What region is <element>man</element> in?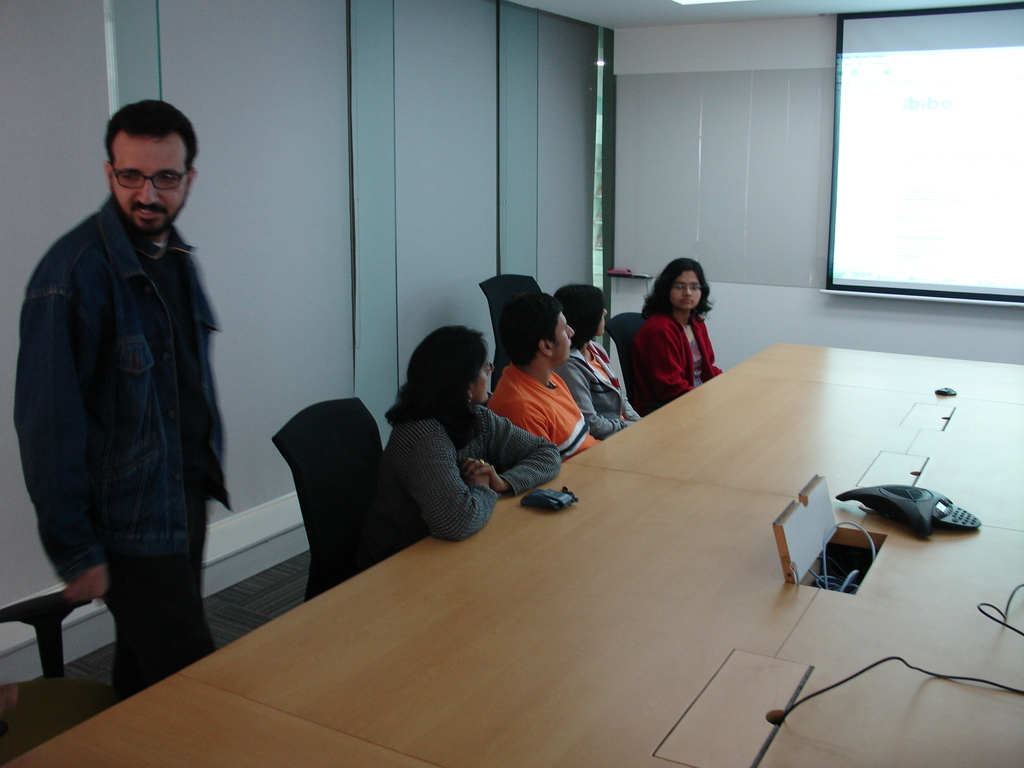
[19, 83, 252, 695].
